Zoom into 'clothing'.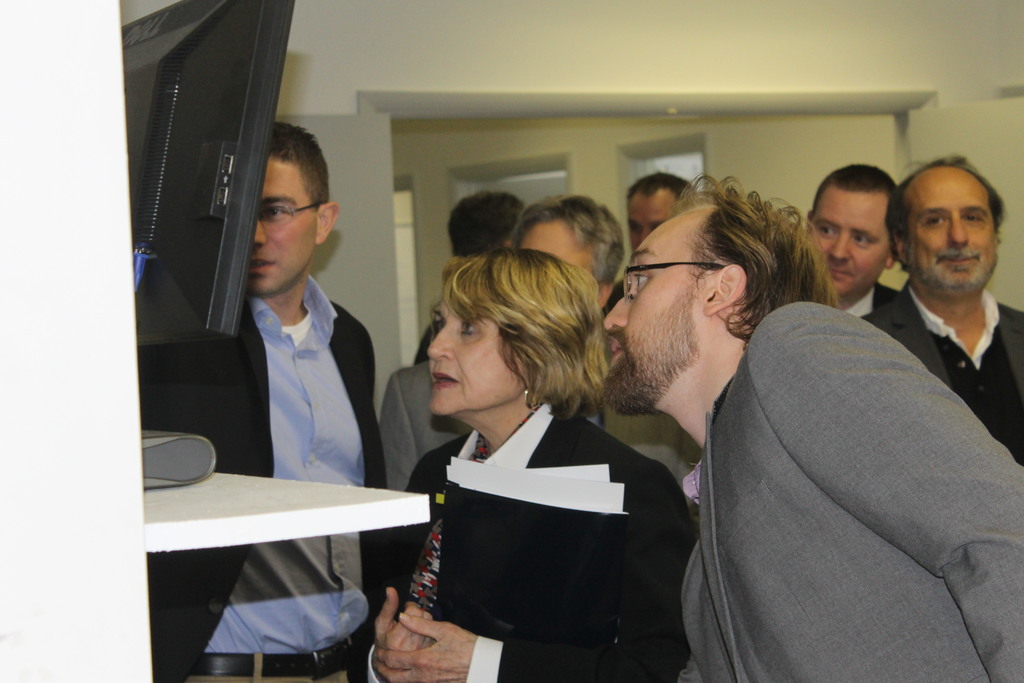
Zoom target: locate(676, 302, 1023, 682).
